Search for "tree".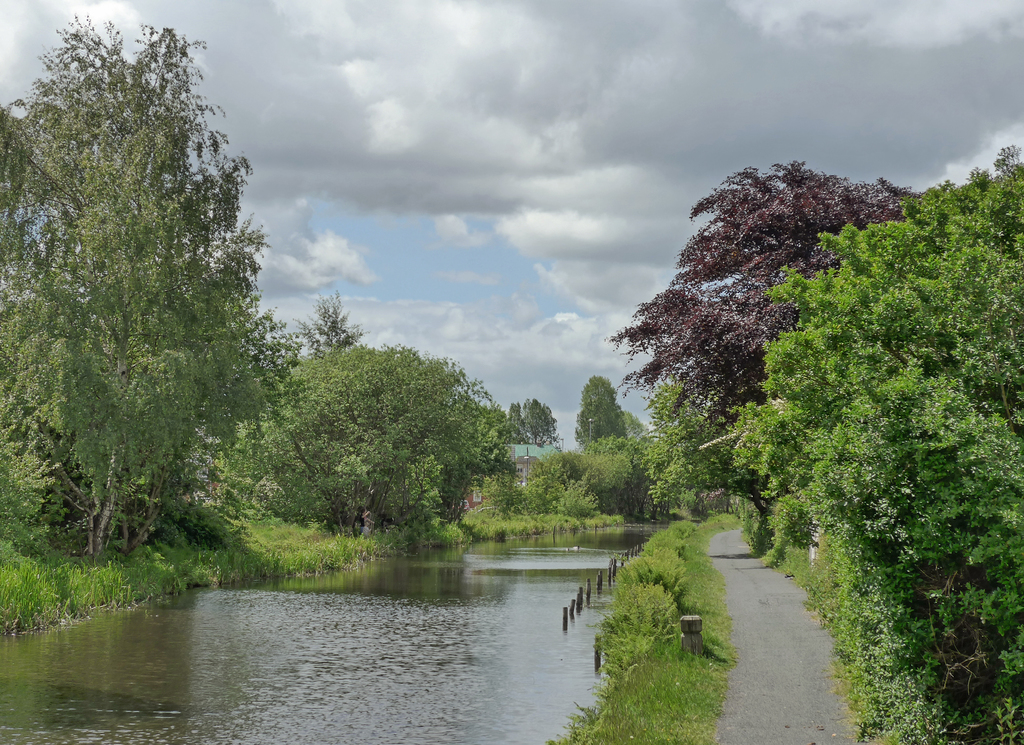
Found at Rect(0, 10, 286, 553).
